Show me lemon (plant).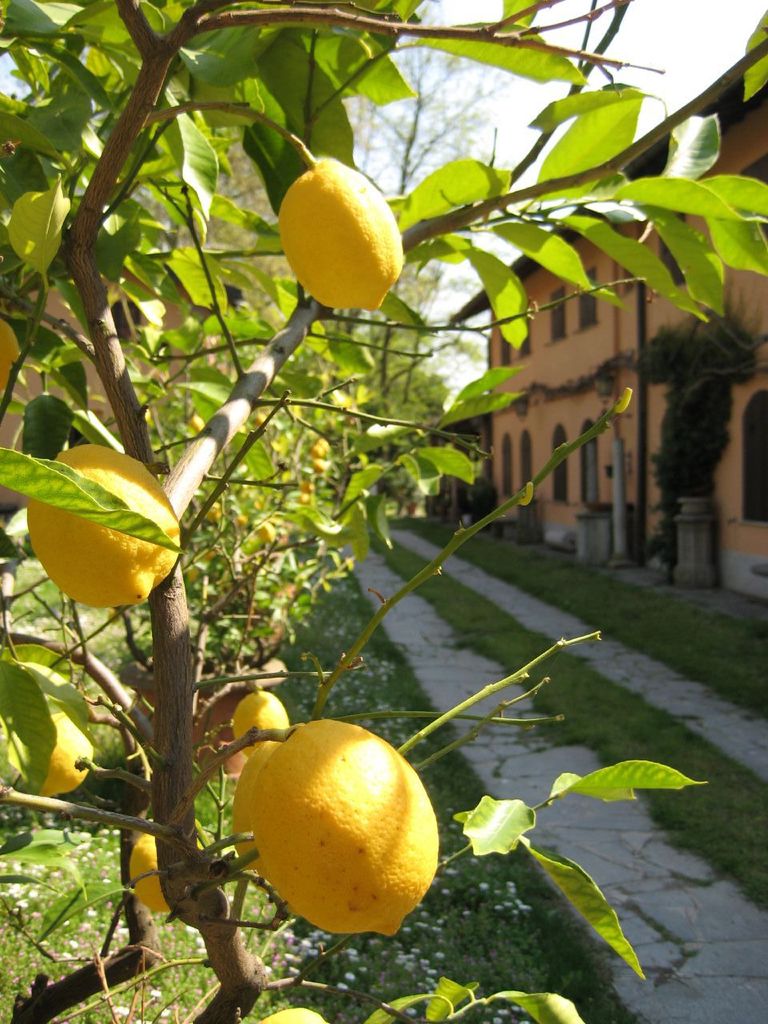
lemon (plant) is here: x1=272, y1=157, x2=406, y2=315.
